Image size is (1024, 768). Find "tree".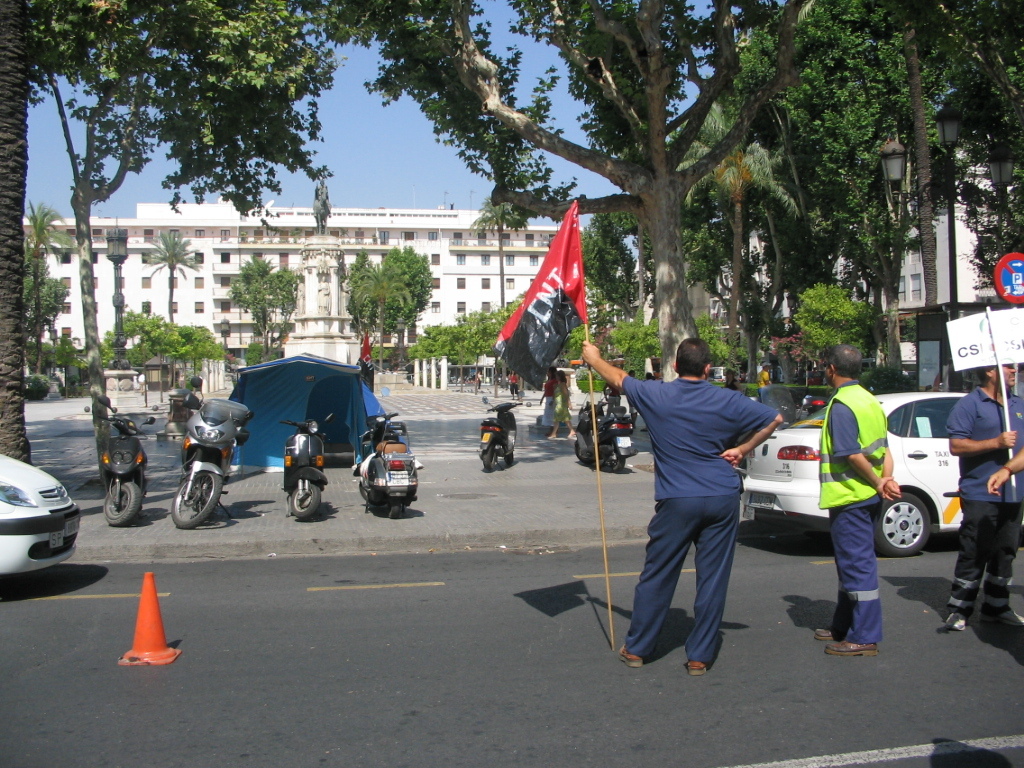
x1=24, y1=203, x2=70, y2=377.
